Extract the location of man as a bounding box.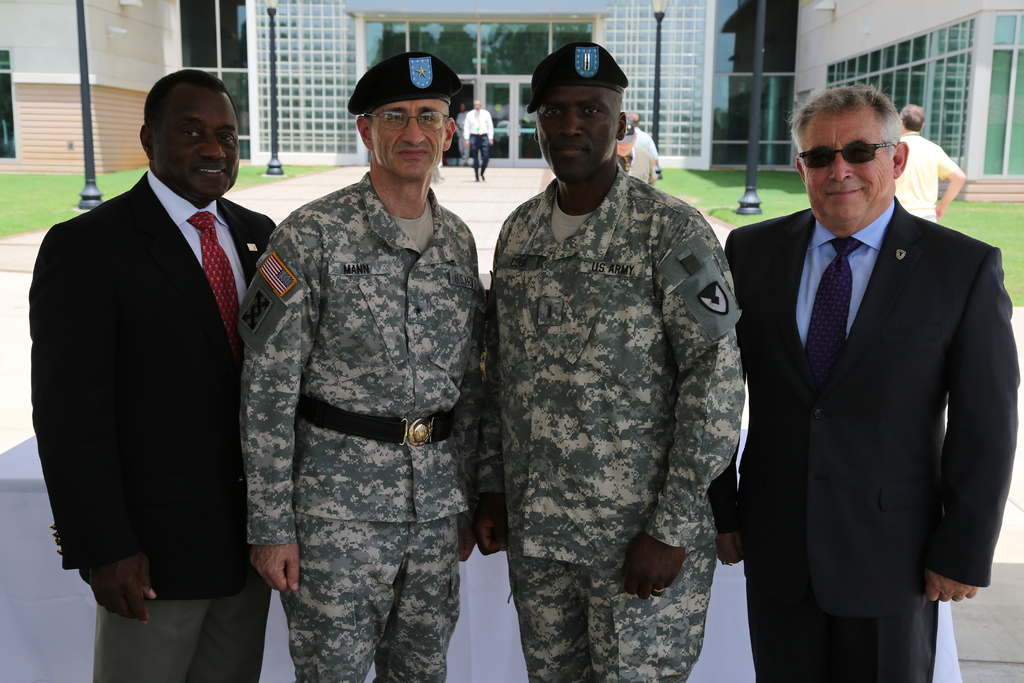
x1=30, y1=69, x2=275, y2=682.
